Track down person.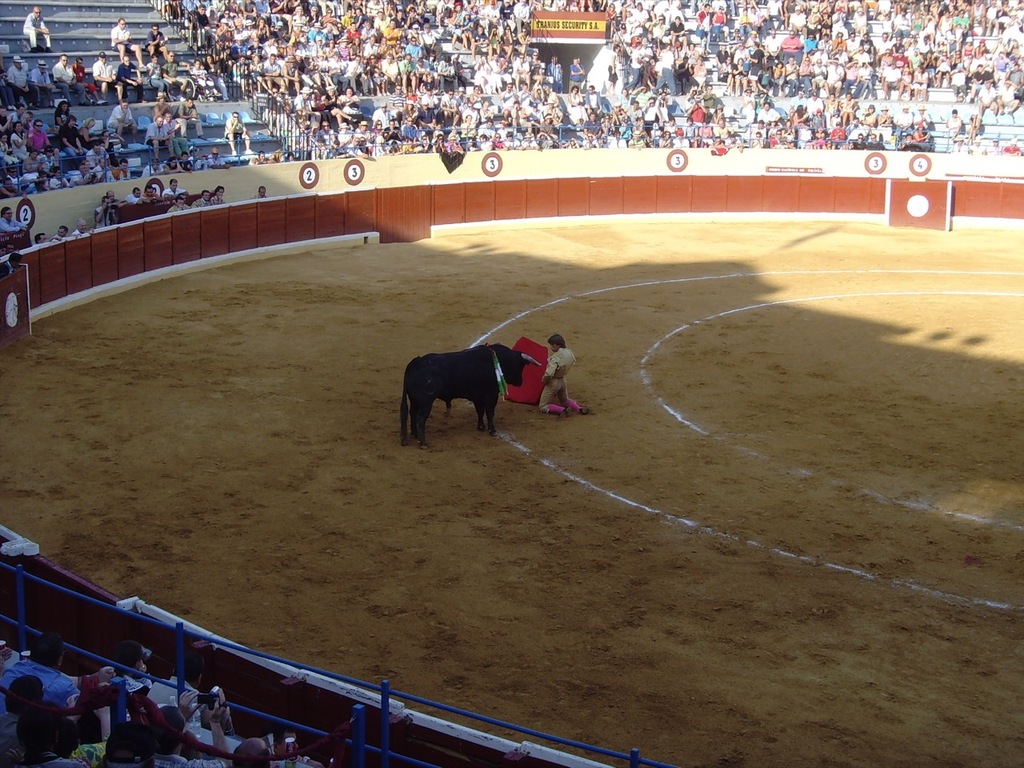
Tracked to [x1=528, y1=330, x2=579, y2=426].
